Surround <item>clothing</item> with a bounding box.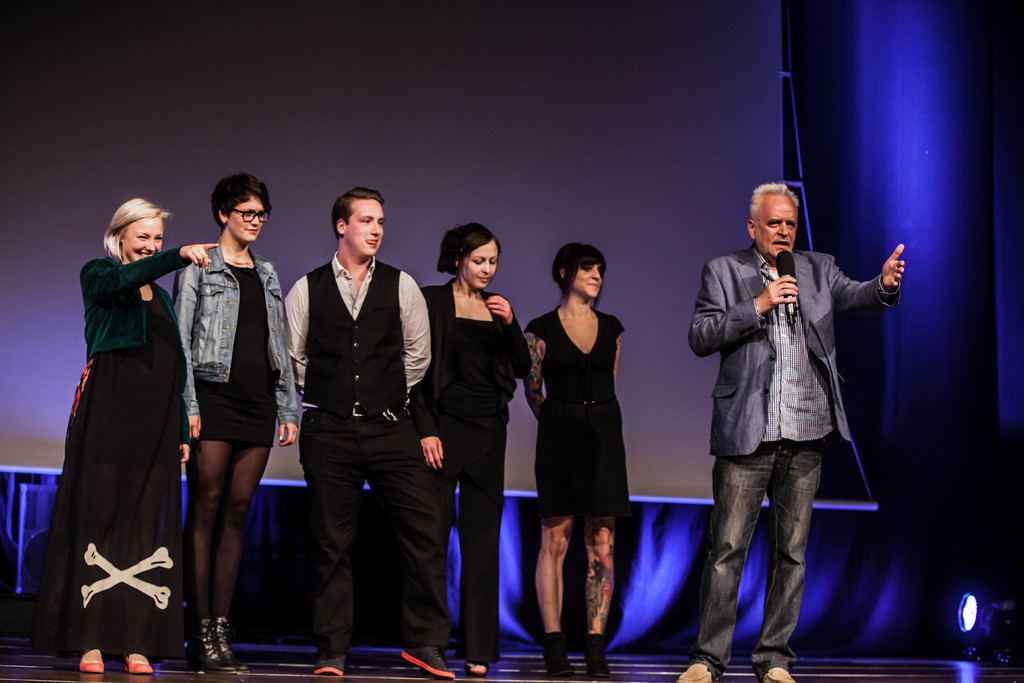
box(518, 297, 636, 524).
